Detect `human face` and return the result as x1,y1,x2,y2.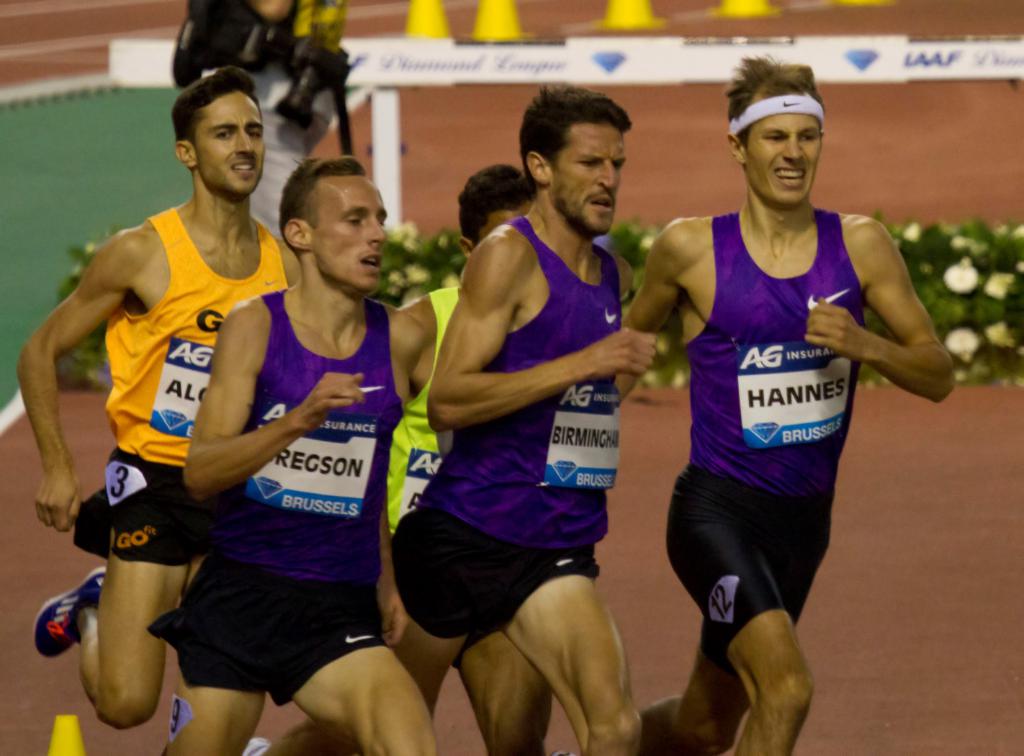
748,95,825,203.
